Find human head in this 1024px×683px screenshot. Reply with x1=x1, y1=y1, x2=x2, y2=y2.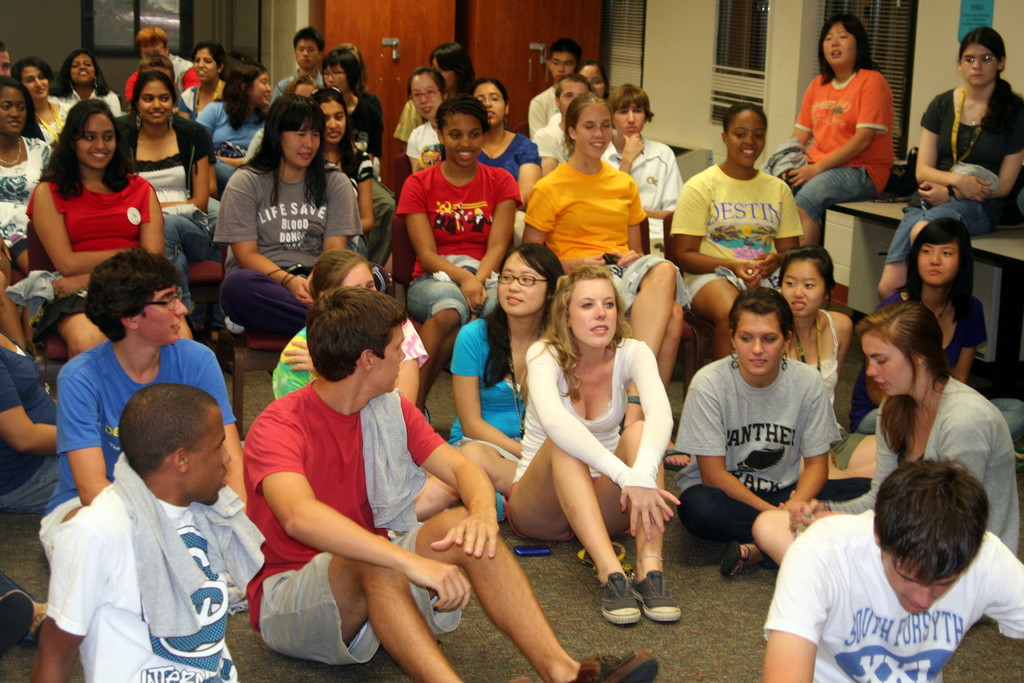
x1=288, y1=24, x2=325, y2=73.
